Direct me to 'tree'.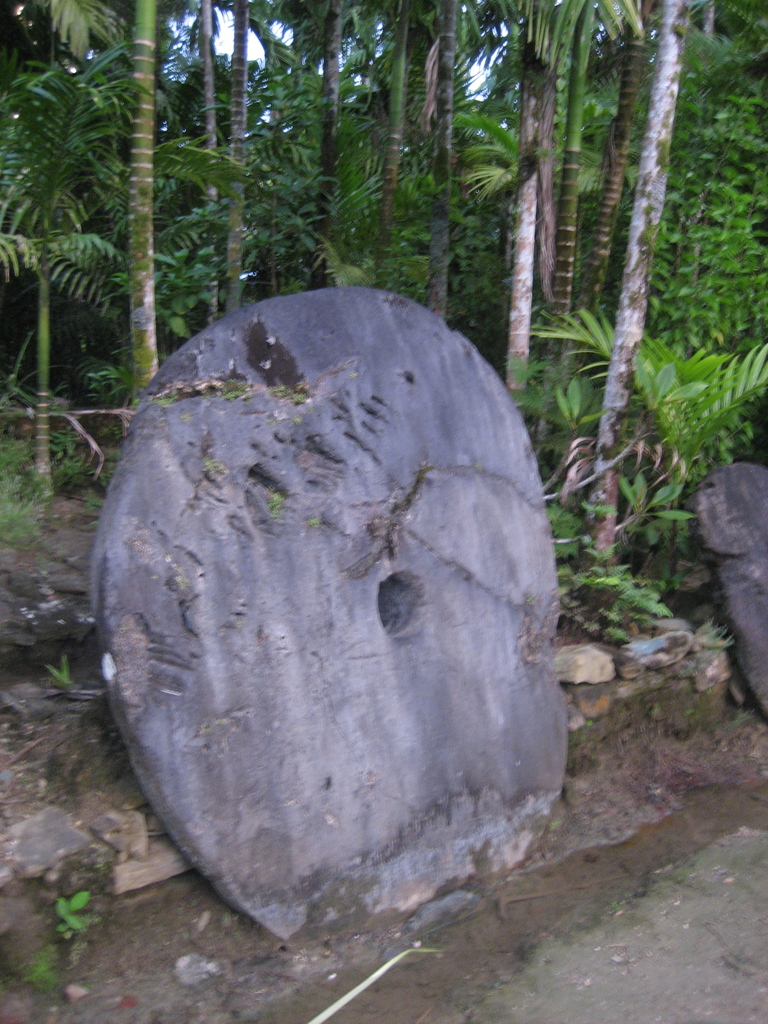
Direction: 650/3/767/479.
